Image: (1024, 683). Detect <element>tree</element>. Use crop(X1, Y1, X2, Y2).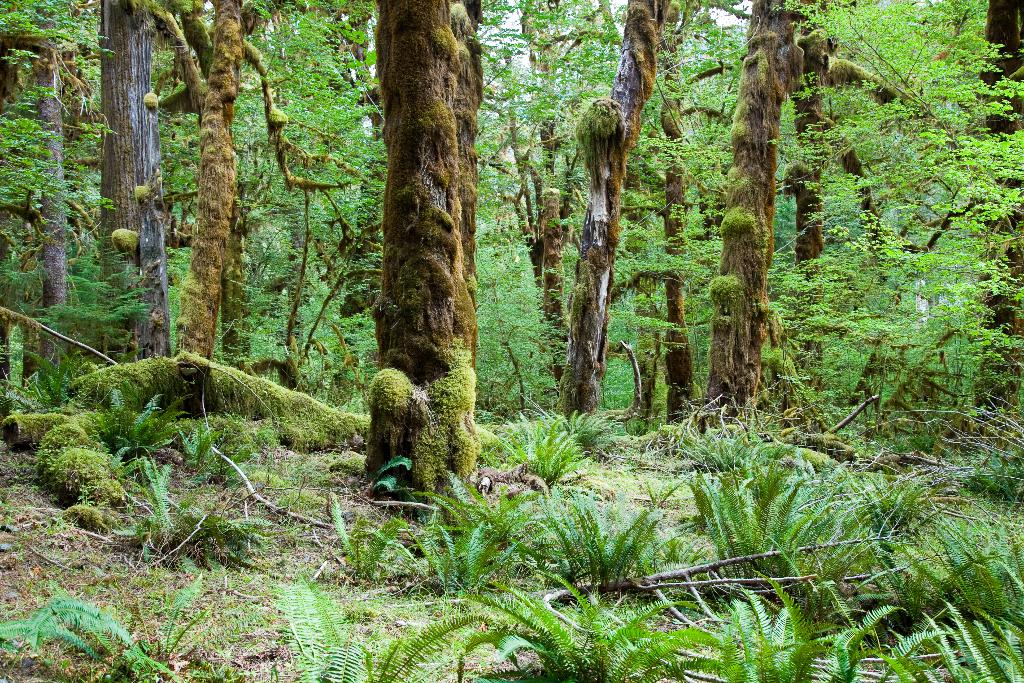
crop(484, 0, 587, 369).
